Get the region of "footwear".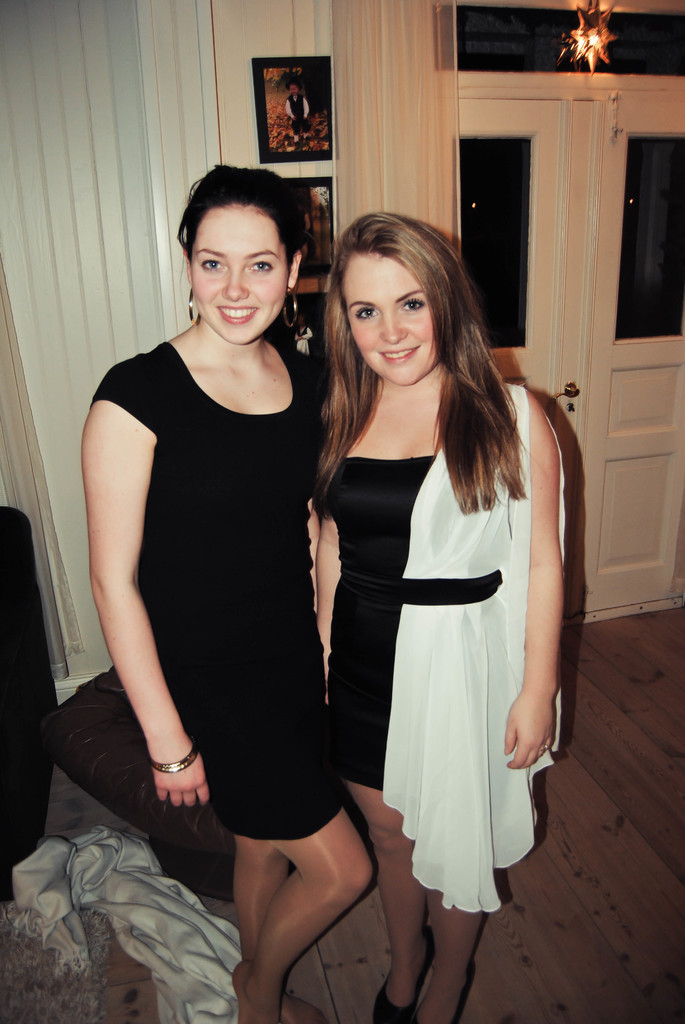
select_region(411, 956, 476, 1023).
